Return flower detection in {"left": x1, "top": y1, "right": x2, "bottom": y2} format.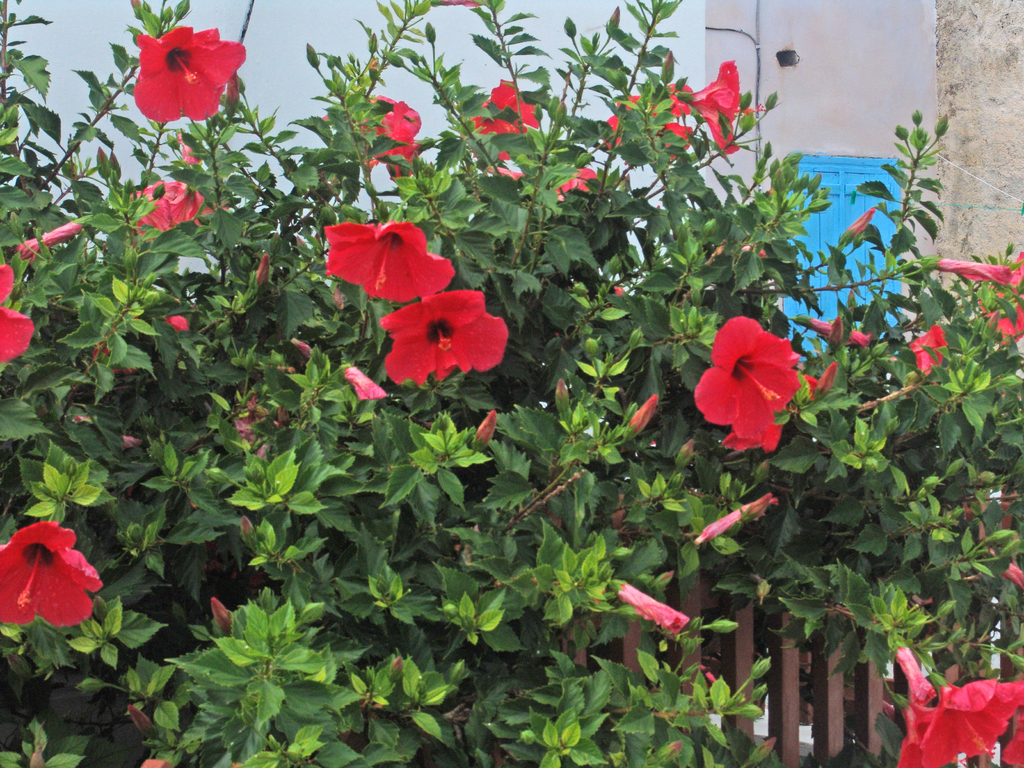
{"left": 493, "top": 164, "right": 529, "bottom": 182}.
